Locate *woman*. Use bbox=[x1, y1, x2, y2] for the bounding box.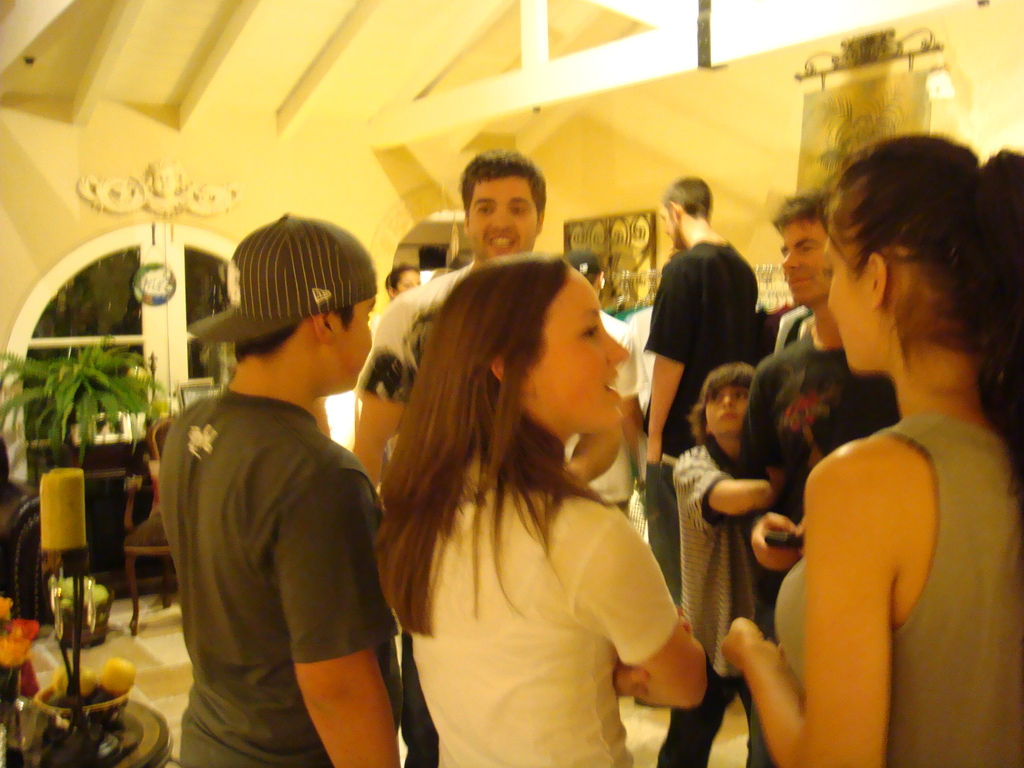
bbox=[715, 131, 1023, 767].
